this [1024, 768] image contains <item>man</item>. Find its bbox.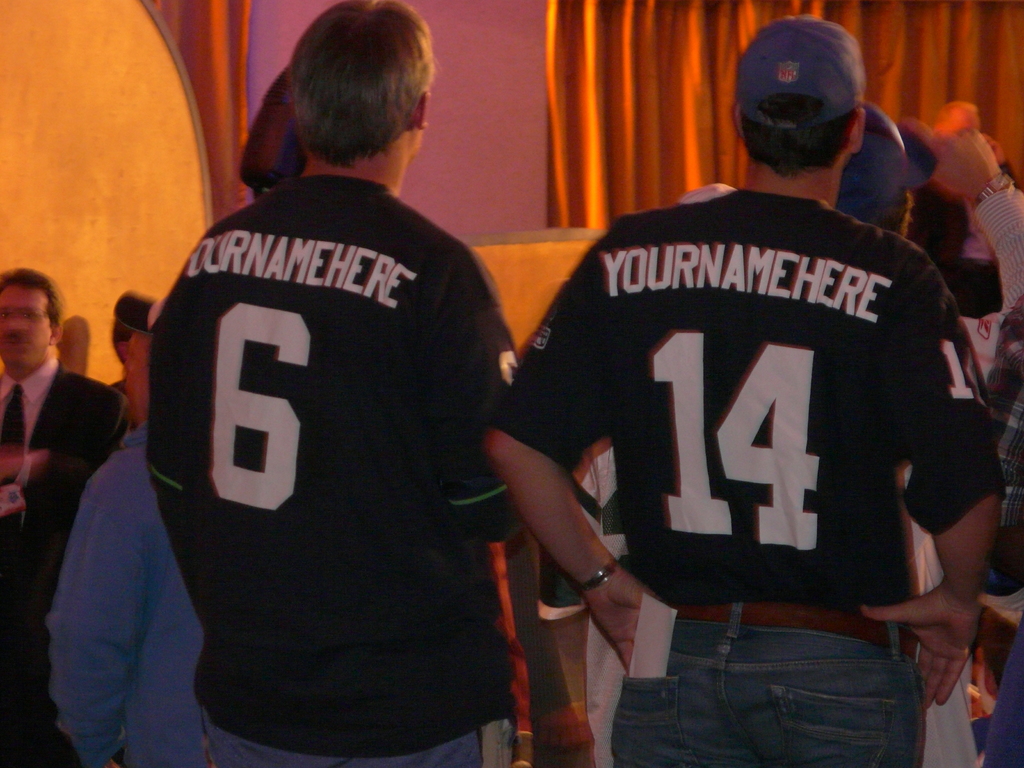
[x1=479, y1=16, x2=1007, y2=767].
